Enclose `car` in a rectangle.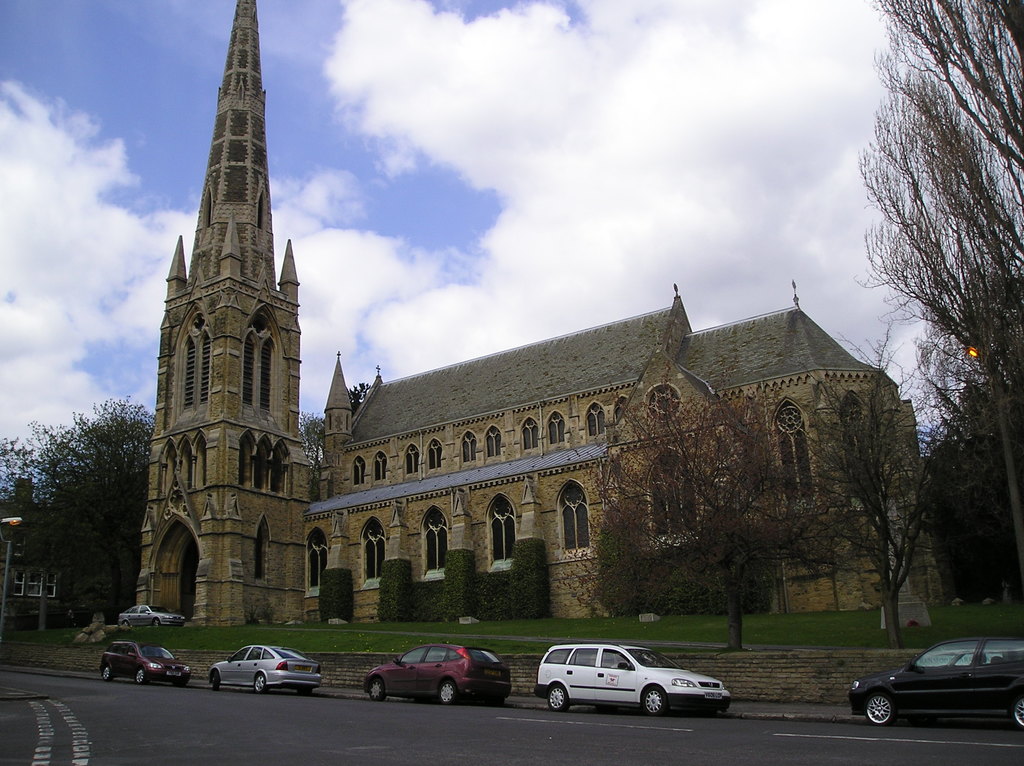
(208,644,323,693).
